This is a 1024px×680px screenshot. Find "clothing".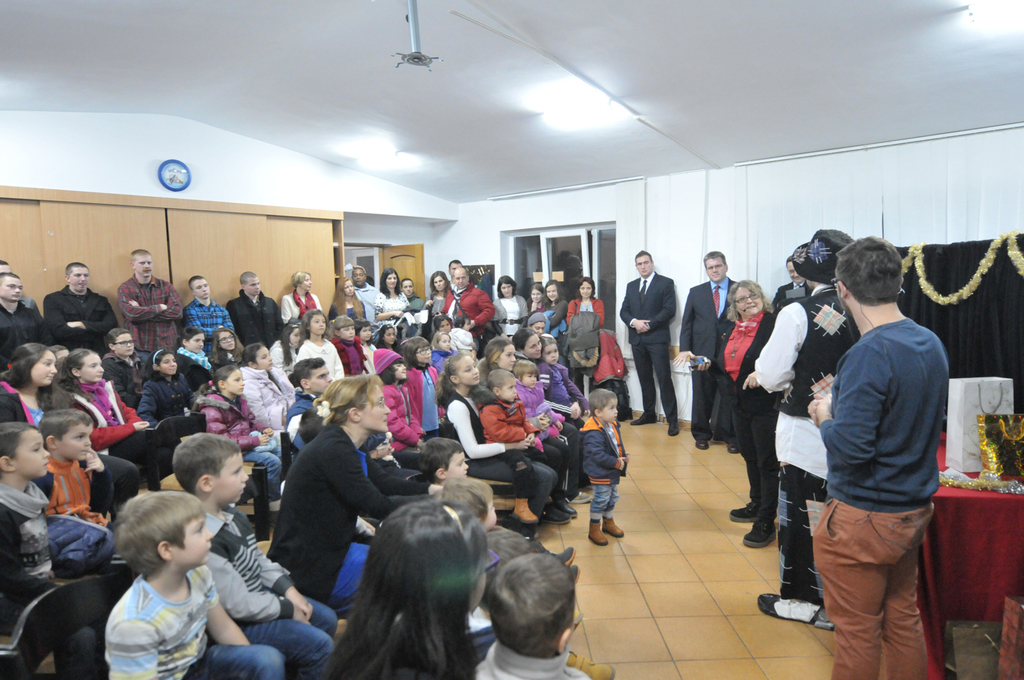
Bounding box: box=[676, 277, 745, 440].
